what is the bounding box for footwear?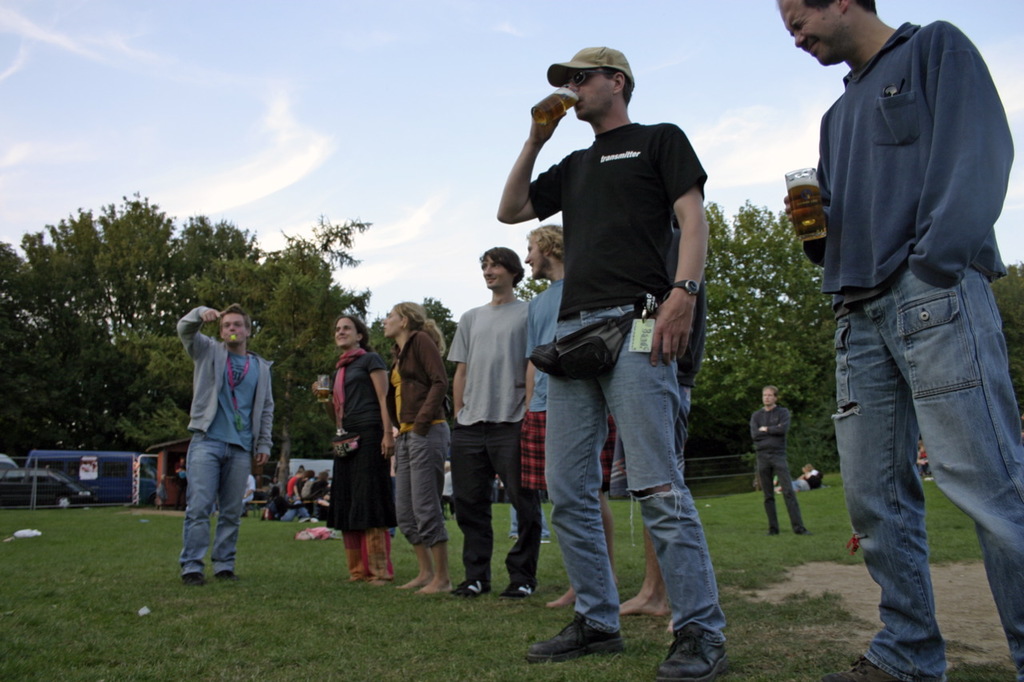
x1=370 y1=578 x2=388 y2=586.
